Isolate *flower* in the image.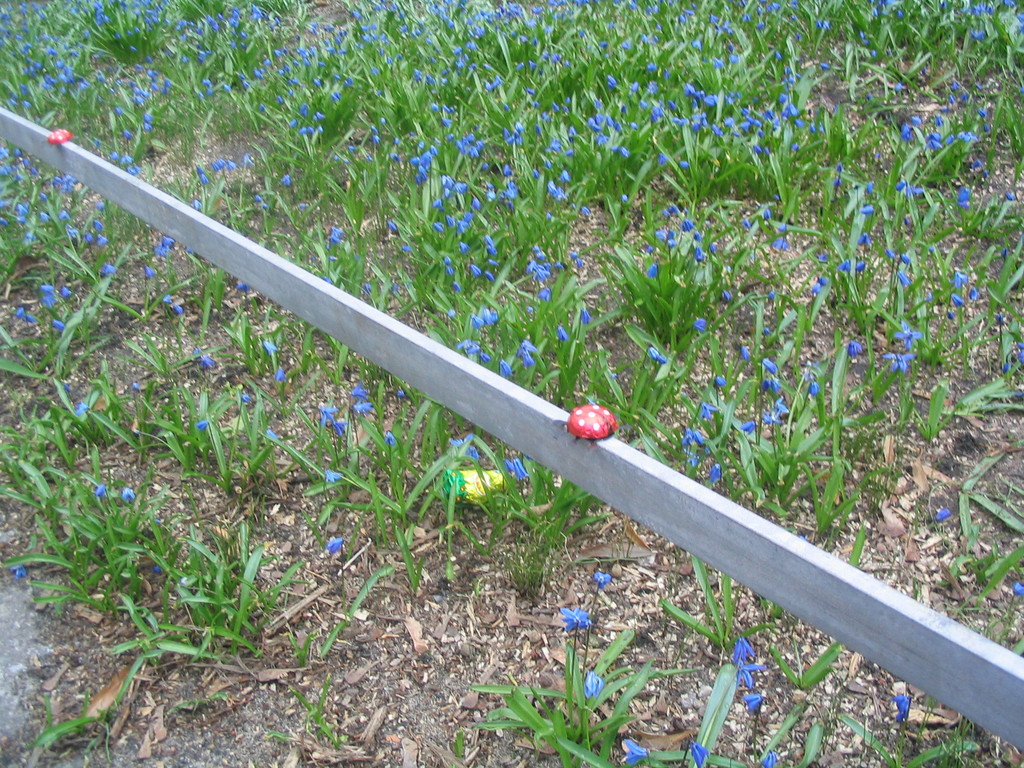
Isolated region: (x1=760, y1=751, x2=779, y2=767).
